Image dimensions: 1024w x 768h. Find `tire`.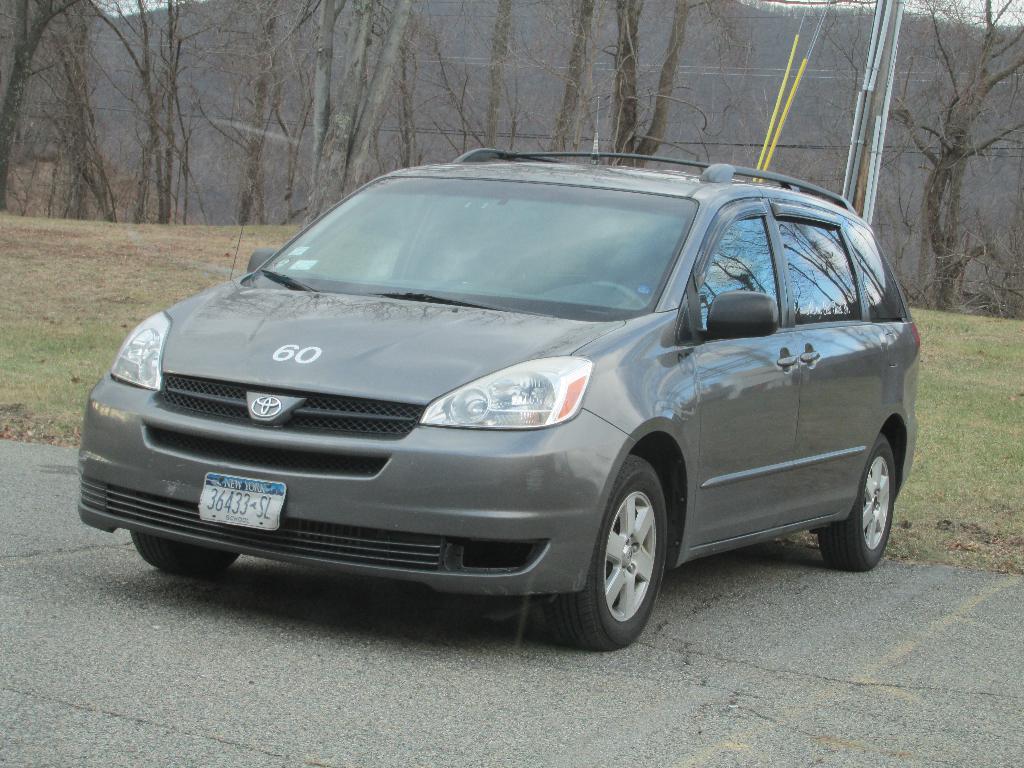
detection(130, 529, 242, 577).
